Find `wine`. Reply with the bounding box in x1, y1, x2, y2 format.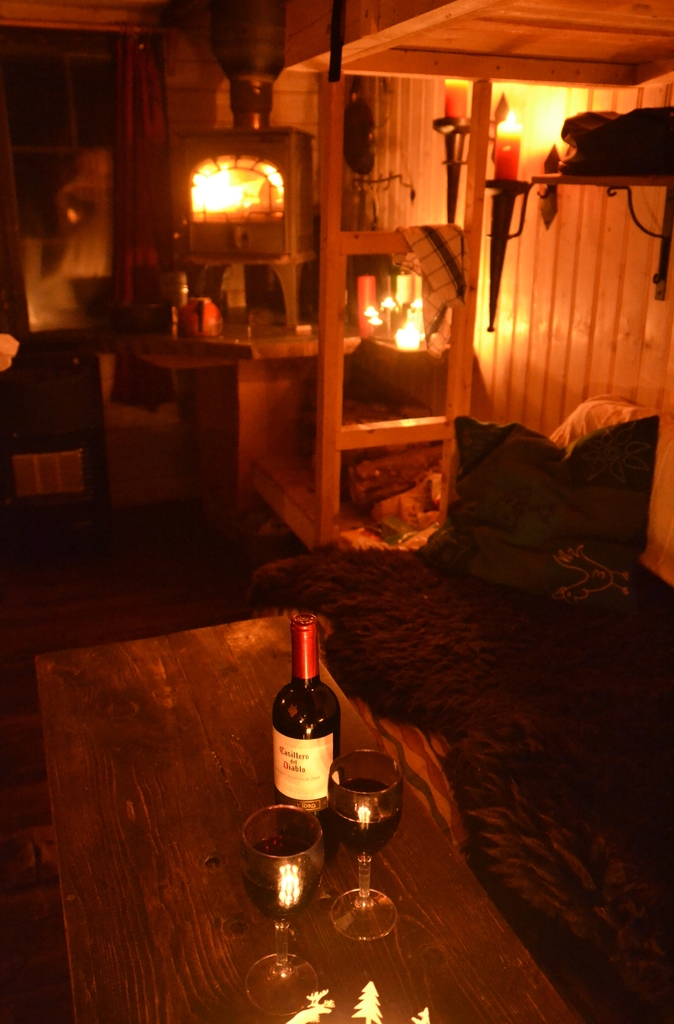
257, 613, 353, 822.
